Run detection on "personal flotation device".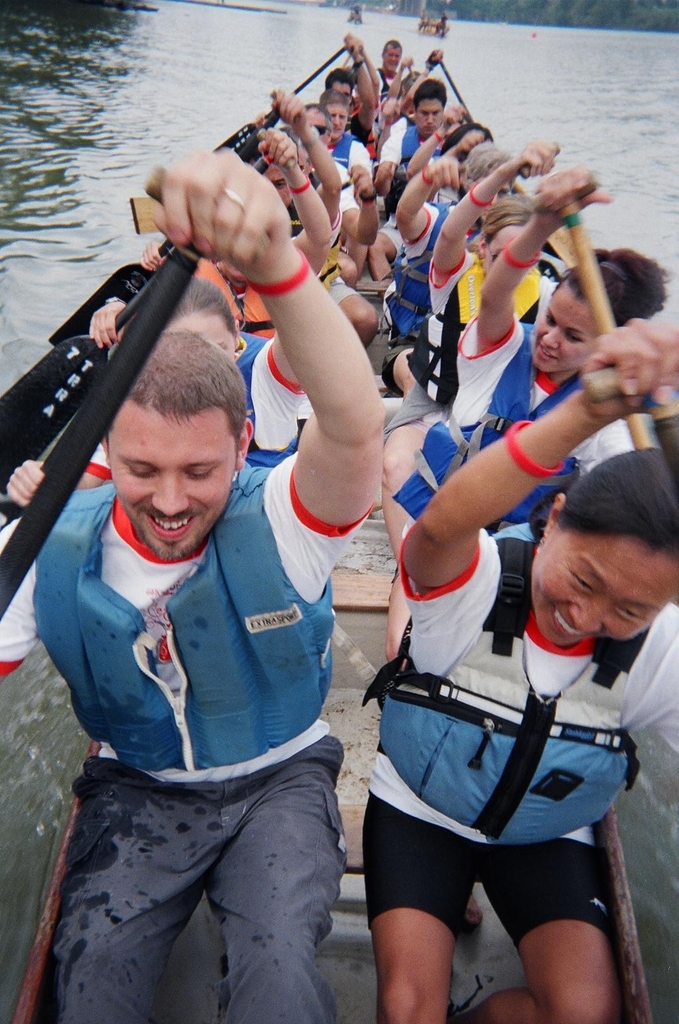
Result: left=409, top=325, right=601, bottom=527.
